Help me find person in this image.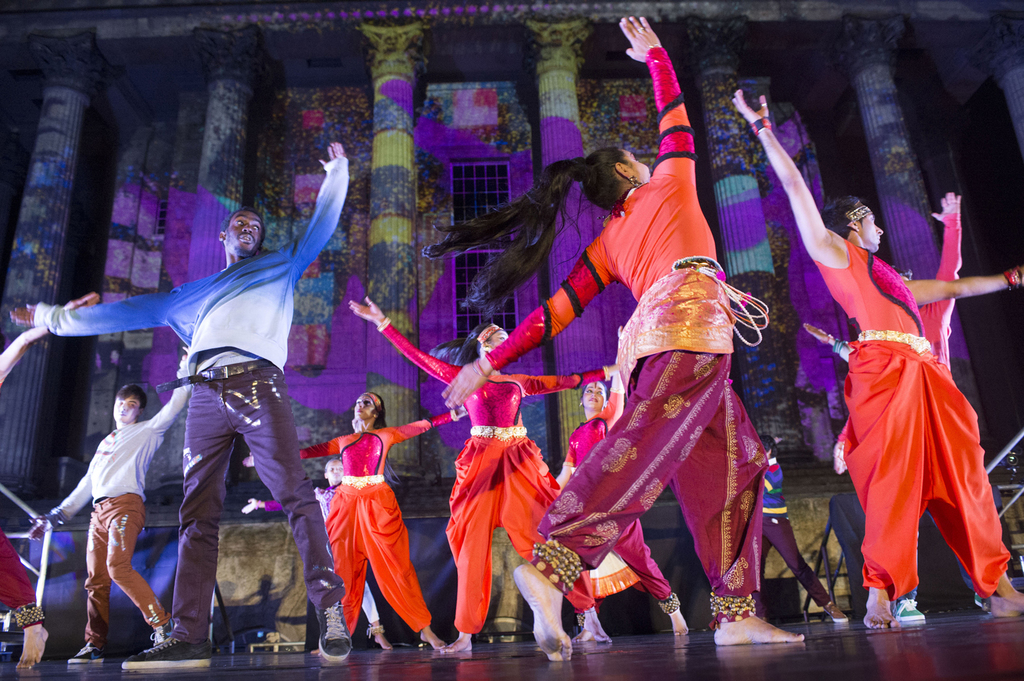
Found it: [439,19,806,645].
